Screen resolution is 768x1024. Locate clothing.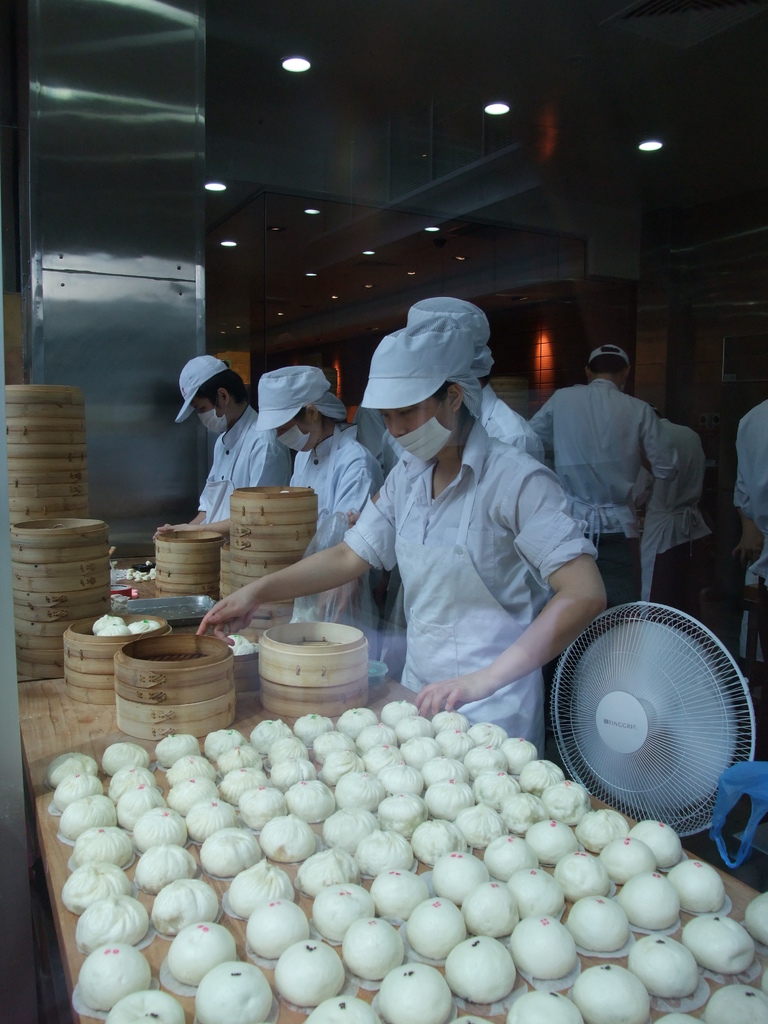
bbox=(188, 397, 303, 536).
